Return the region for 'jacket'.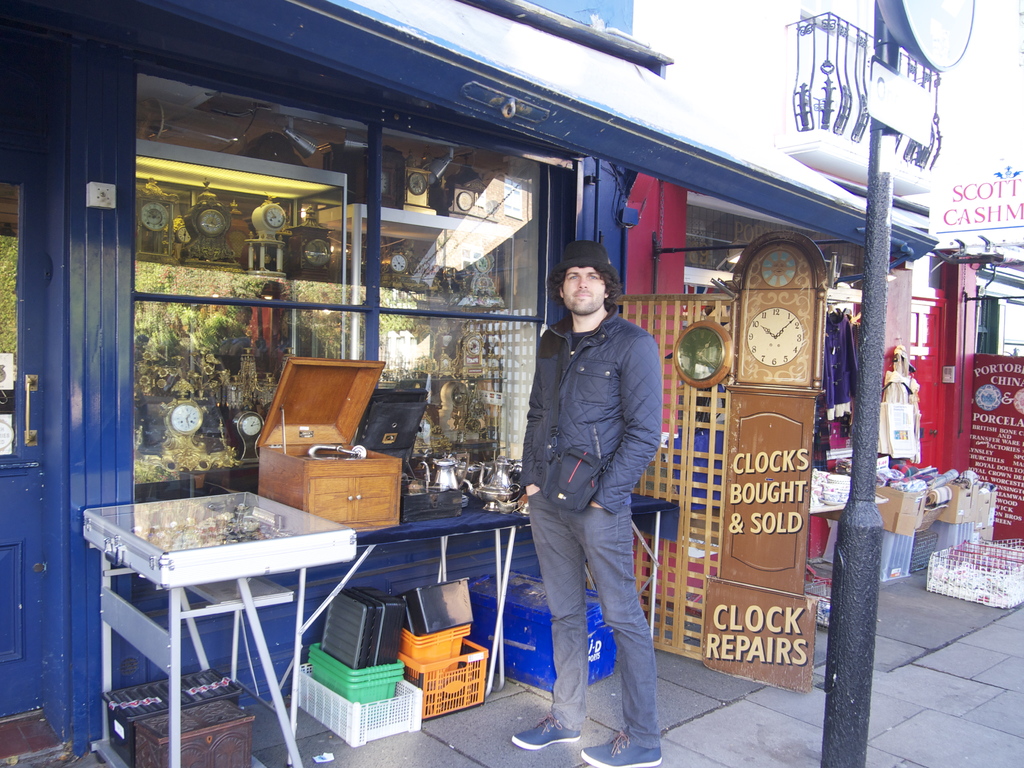
[x1=537, y1=248, x2=667, y2=525].
